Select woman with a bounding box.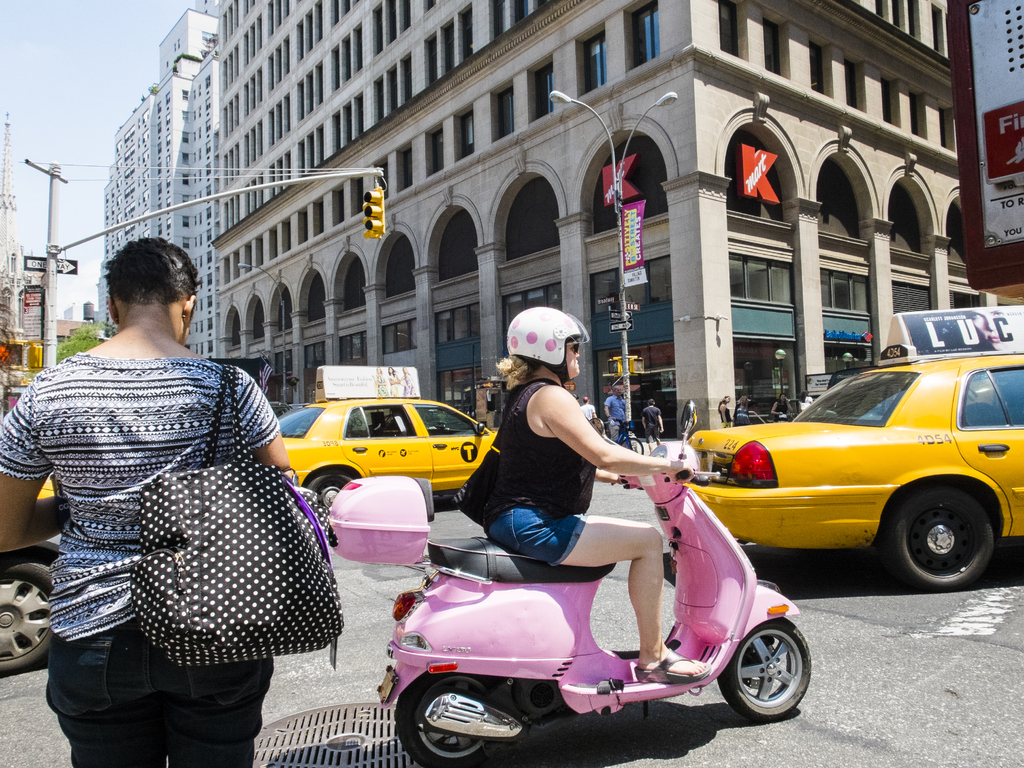
<bbox>372, 366, 390, 396</bbox>.
